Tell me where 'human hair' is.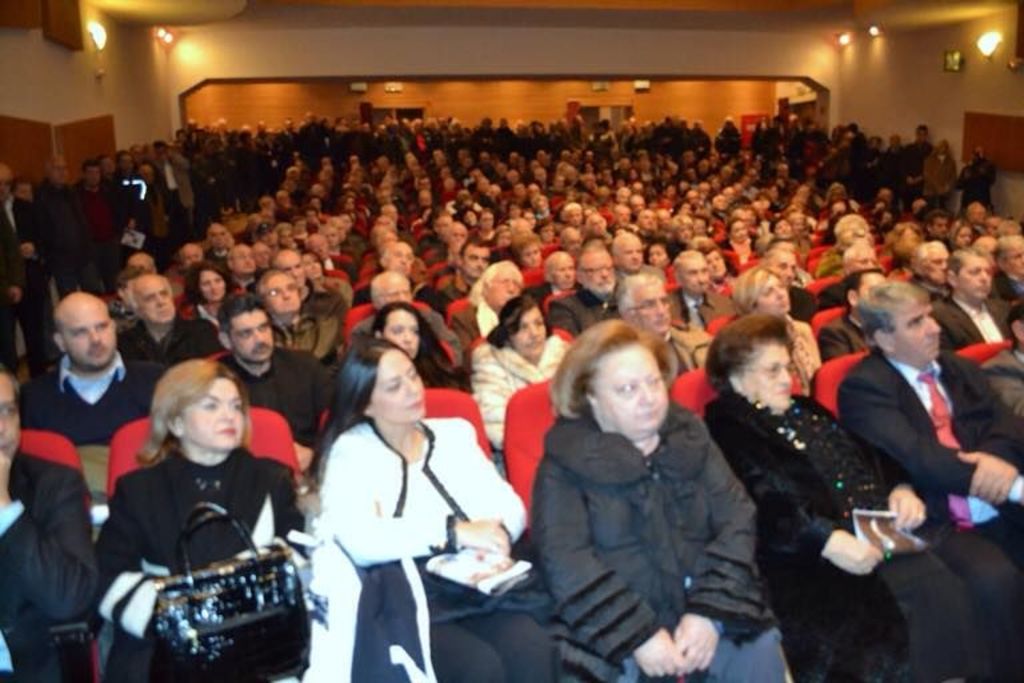
'human hair' is at box=[671, 248, 704, 285].
